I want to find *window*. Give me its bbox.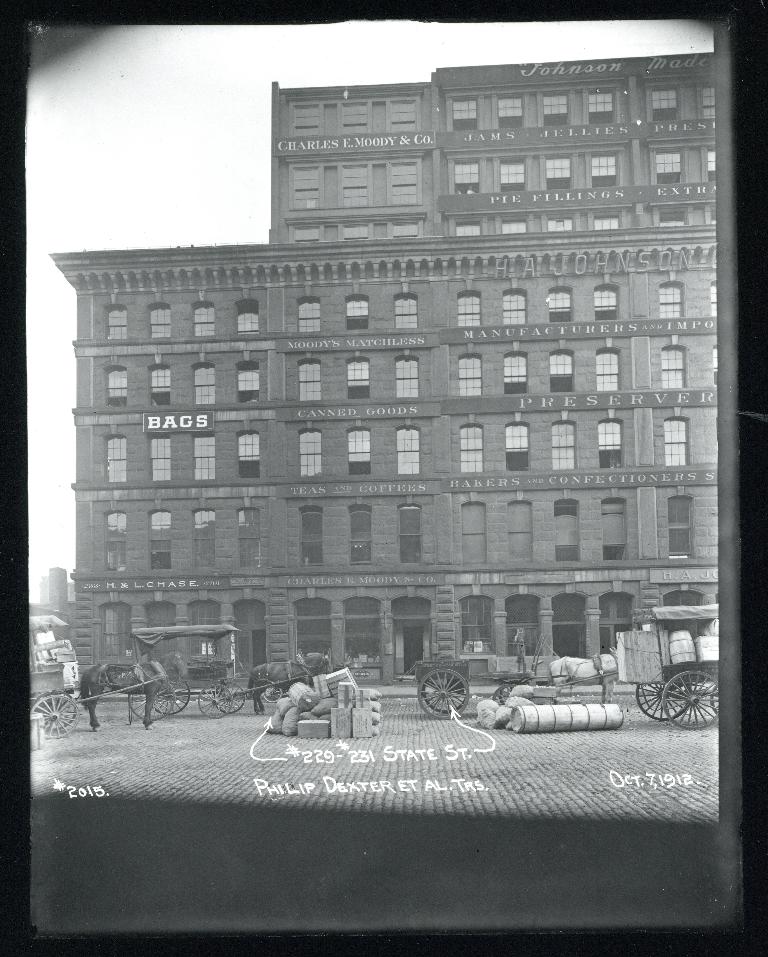
l=338, t=220, r=374, b=240.
